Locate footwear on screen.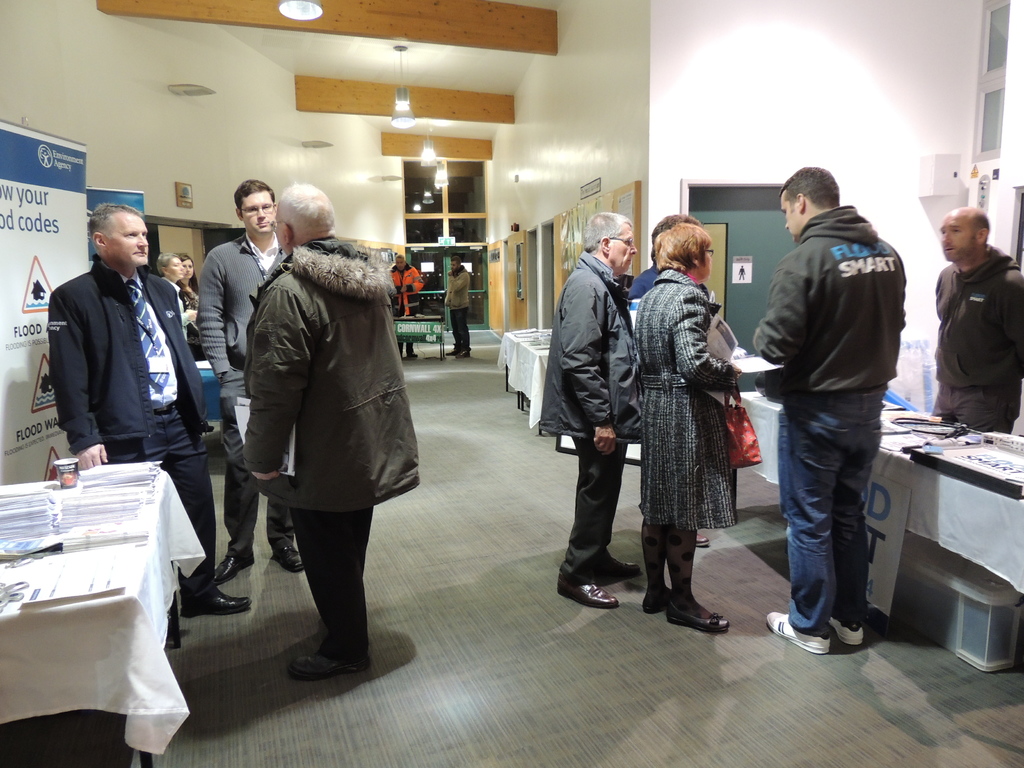
On screen at select_region(269, 542, 315, 573).
